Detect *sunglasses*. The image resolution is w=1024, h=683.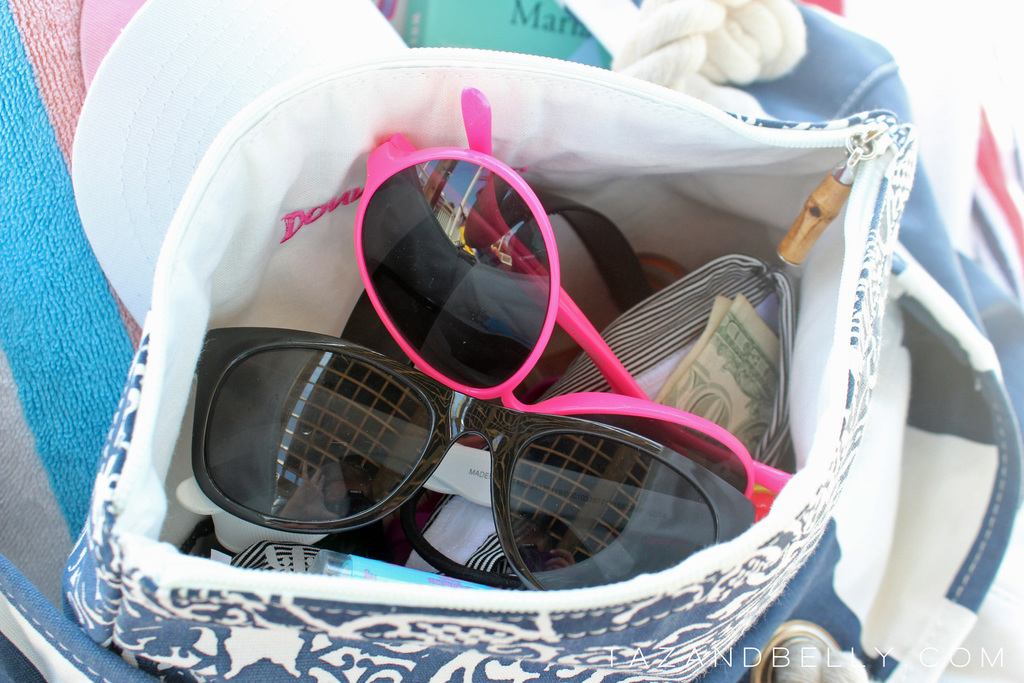
(193,324,757,589).
